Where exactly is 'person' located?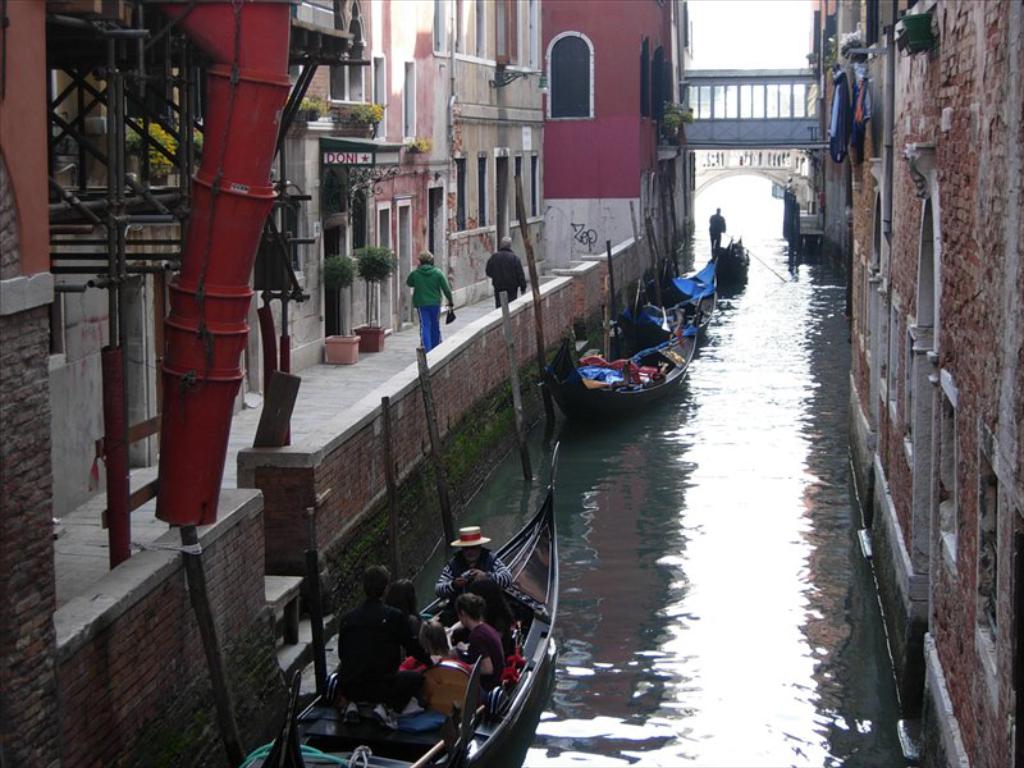
Its bounding box is {"x1": 449, "y1": 589, "x2": 509, "y2": 682}.
